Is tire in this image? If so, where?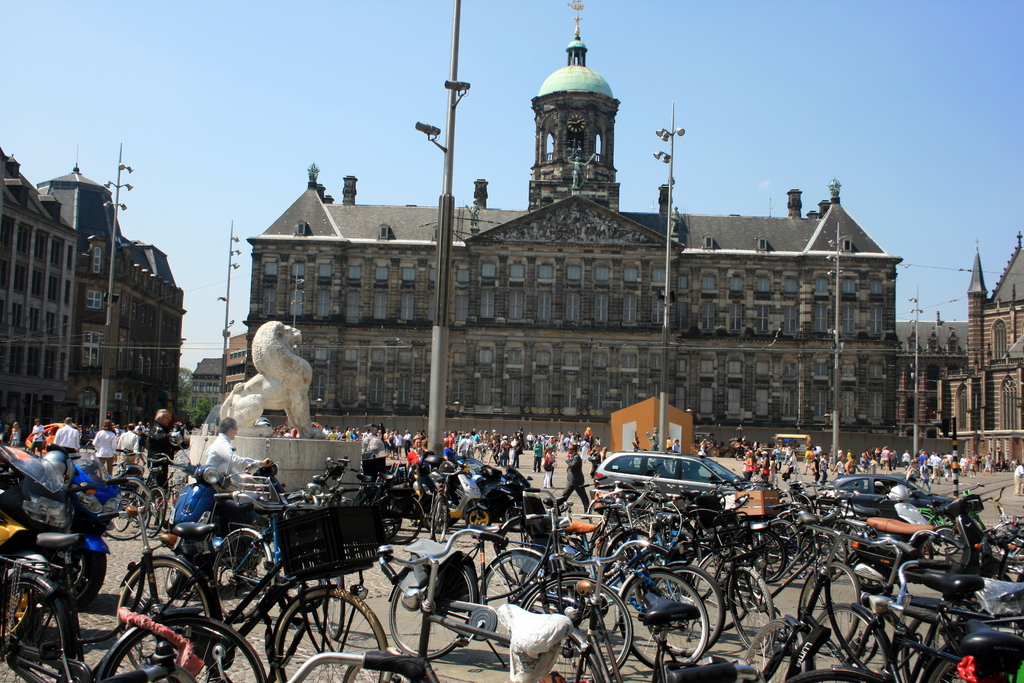
Yes, at <region>0, 582, 45, 659</region>.
